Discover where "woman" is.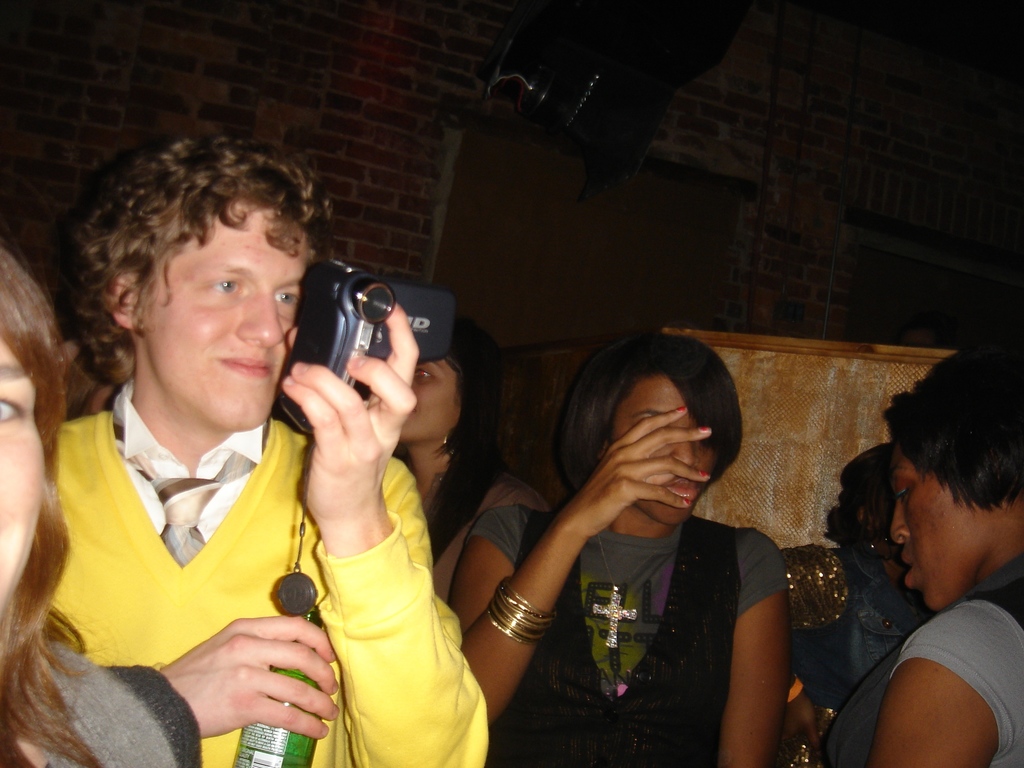
Discovered at bbox=[784, 444, 936, 767].
